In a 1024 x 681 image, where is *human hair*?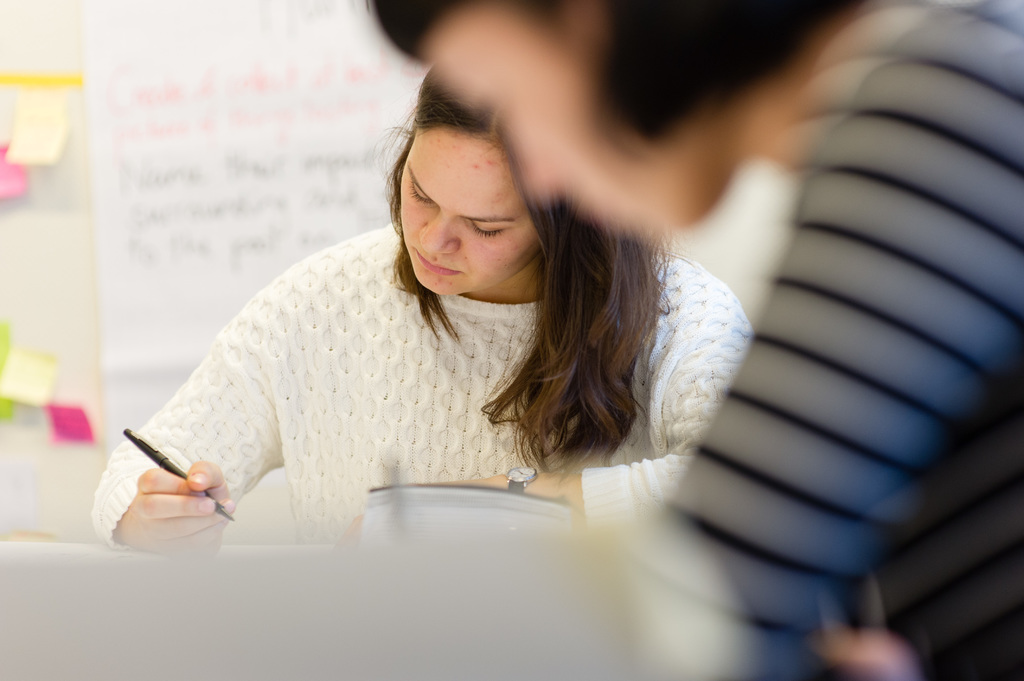
select_region(392, 80, 669, 471).
